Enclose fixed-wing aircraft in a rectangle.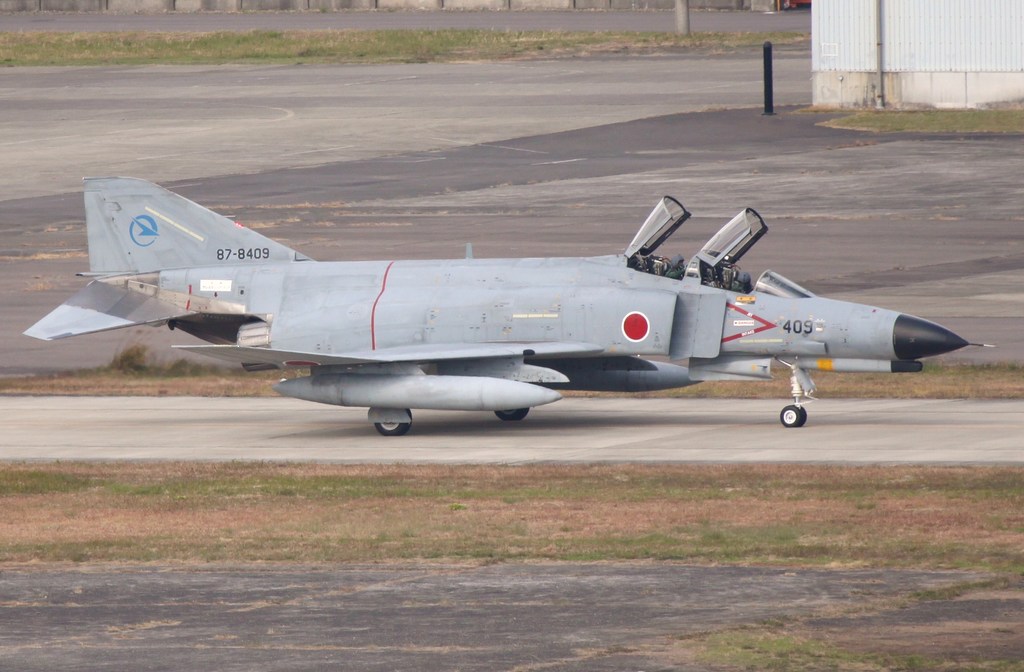
locate(15, 173, 993, 440).
